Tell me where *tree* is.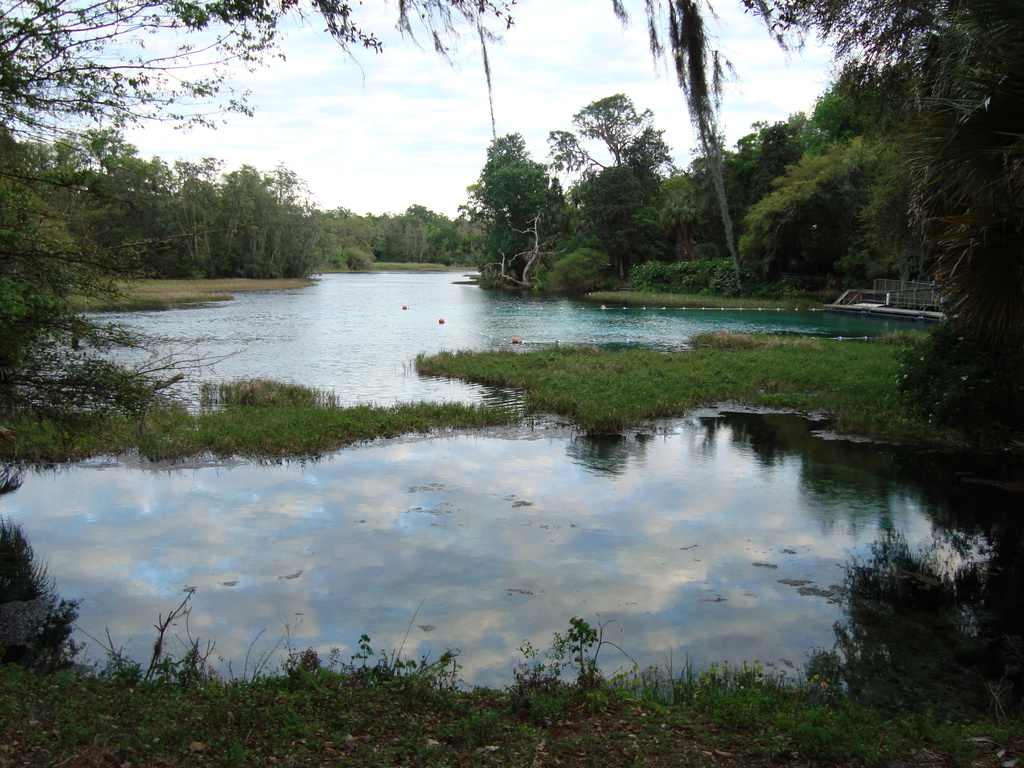
*tree* is at (left=458, top=118, right=573, bottom=280).
